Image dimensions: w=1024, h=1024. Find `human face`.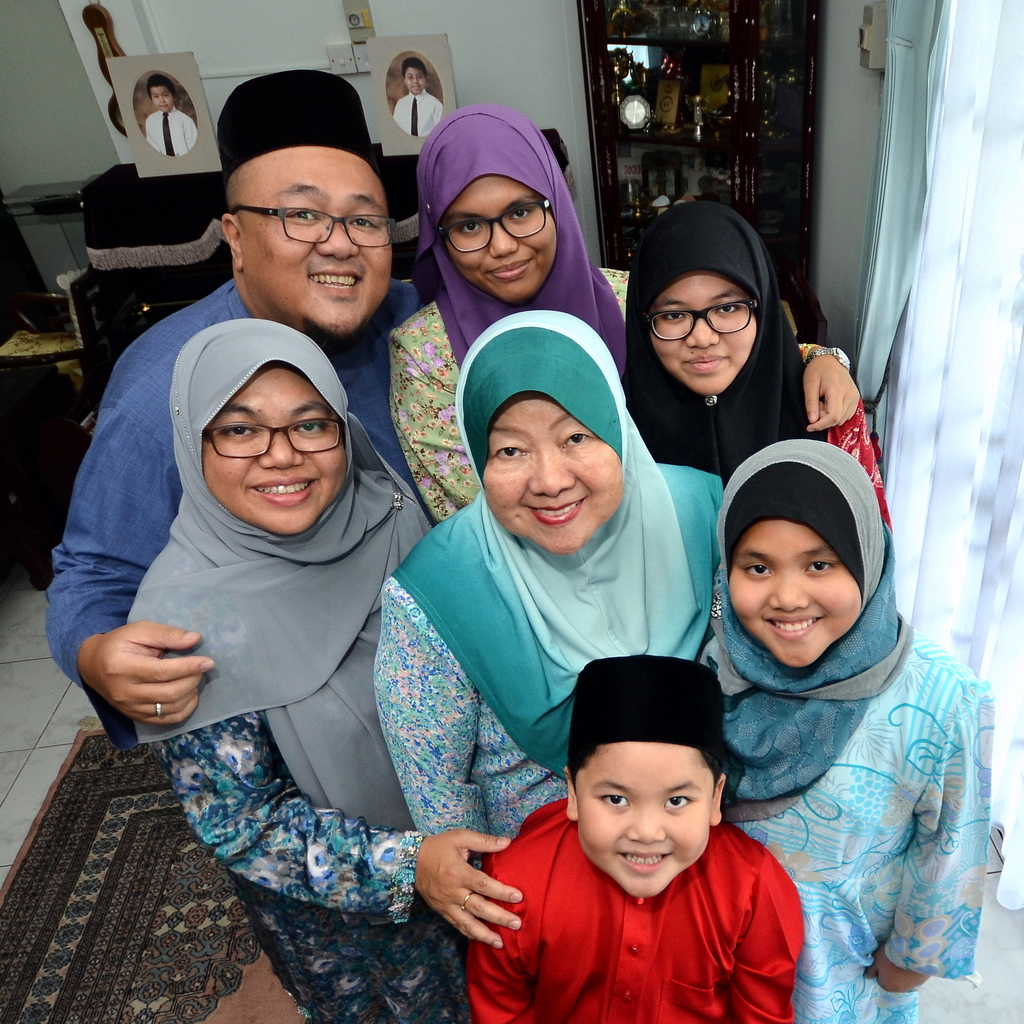
<box>245,148,397,330</box>.
